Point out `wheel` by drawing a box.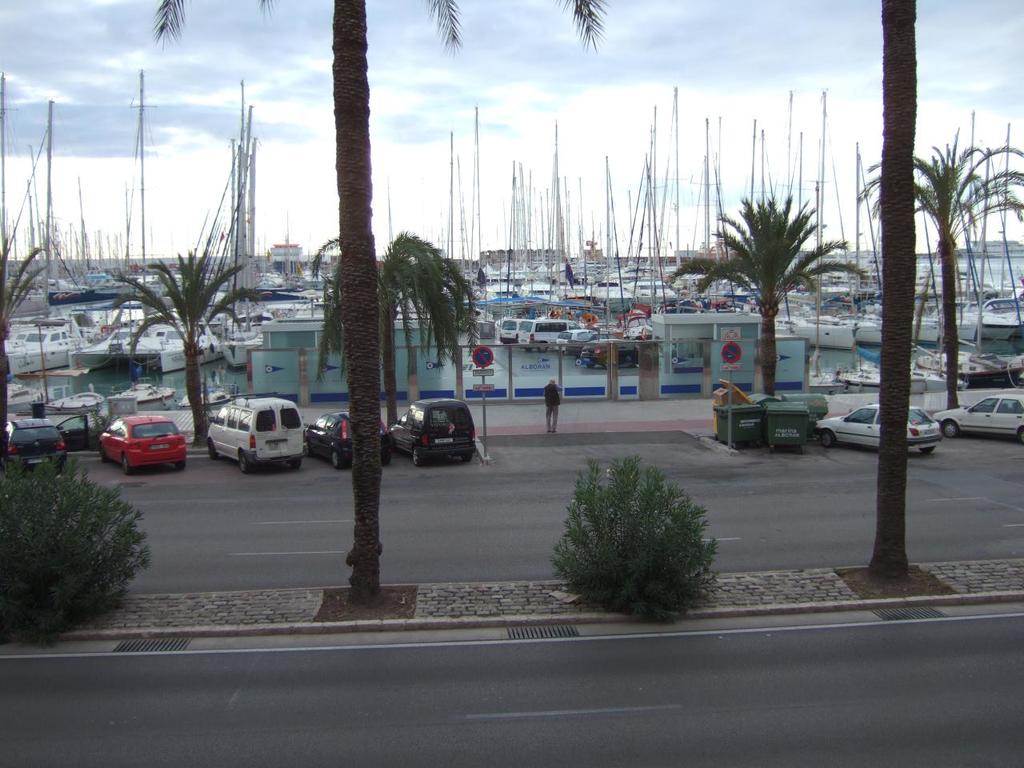
174, 458, 186, 474.
